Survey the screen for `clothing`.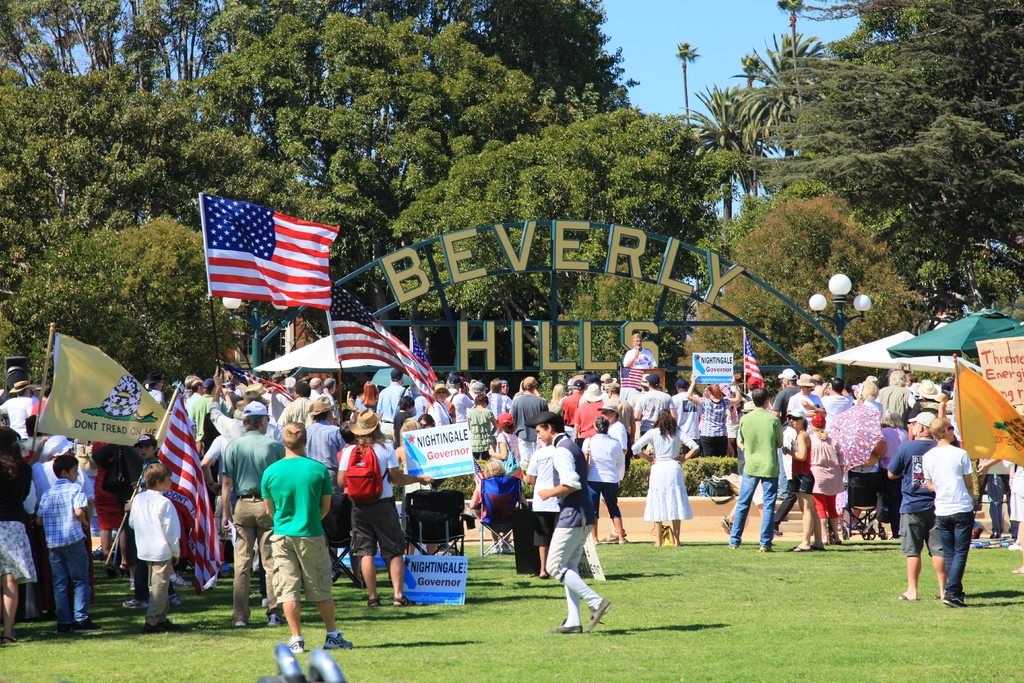
Survey found: (x1=791, y1=422, x2=813, y2=491).
